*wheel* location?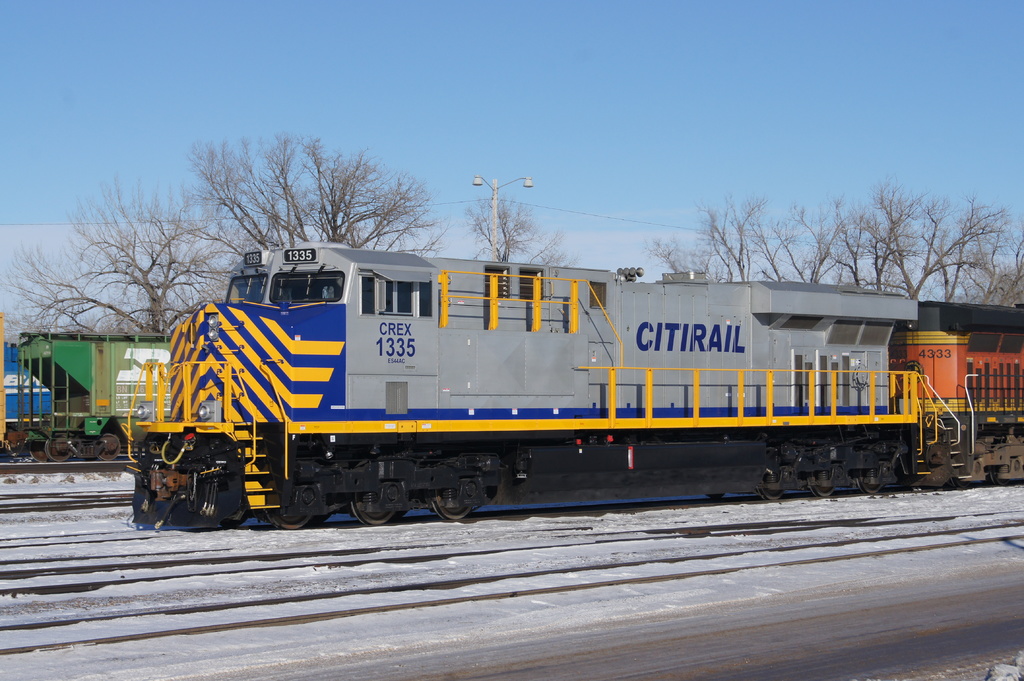
{"left": 762, "top": 490, "right": 785, "bottom": 499}
